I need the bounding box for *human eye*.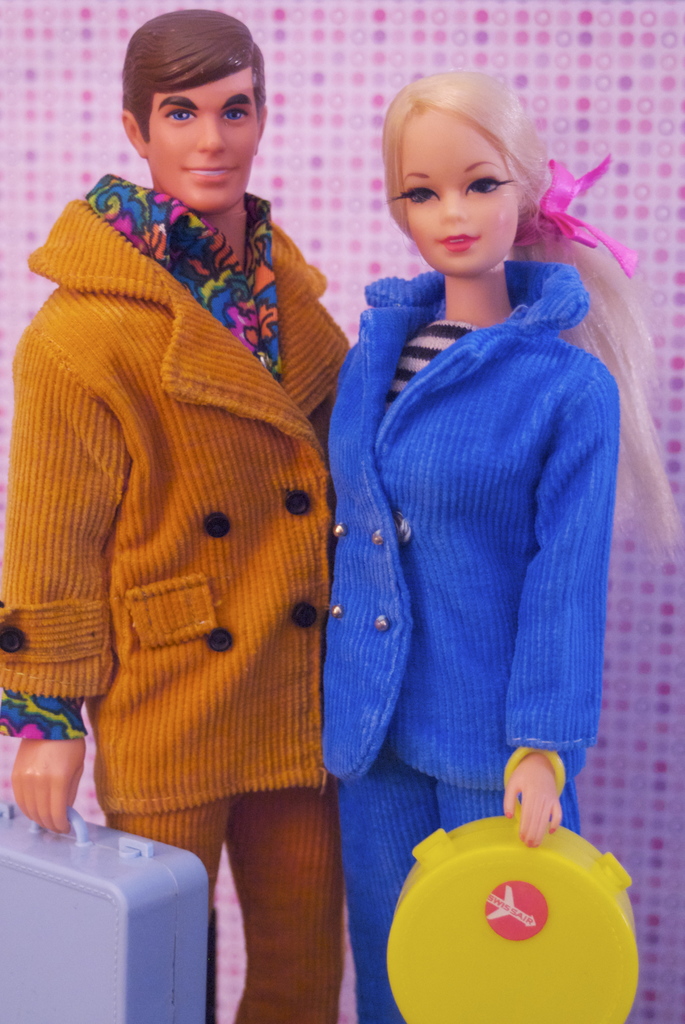
Here it is: bbox(463, 168, 503, 195).
